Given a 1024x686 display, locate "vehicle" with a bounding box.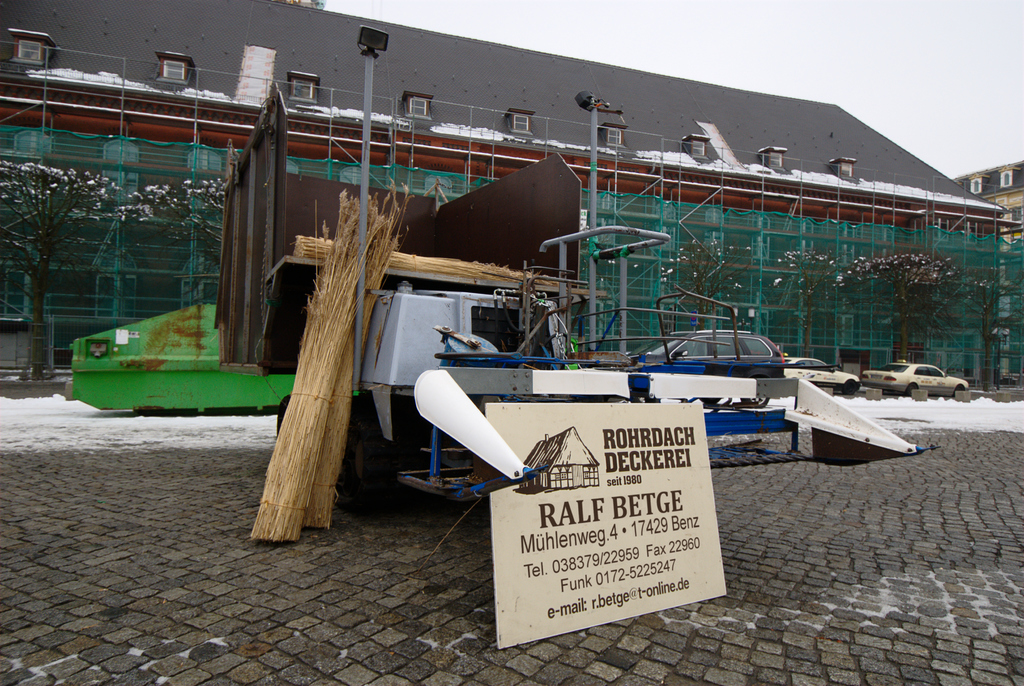
Located: x1=646 y1=324 x2=798 y2=388.
